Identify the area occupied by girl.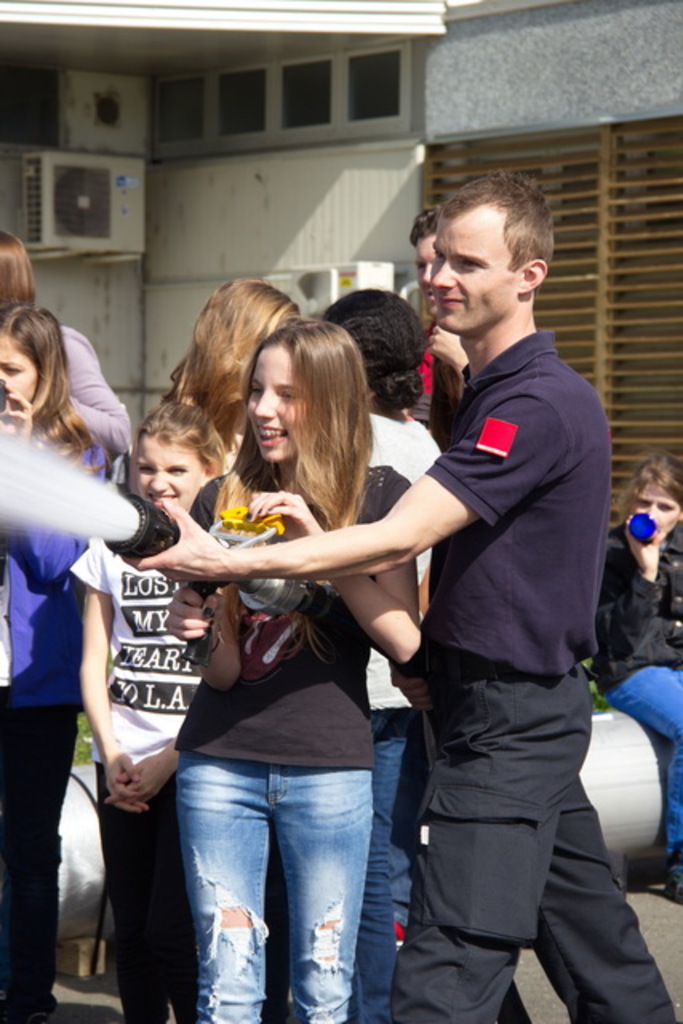
Area: [x1=59, y1=416, x2=227, y2=1022].
